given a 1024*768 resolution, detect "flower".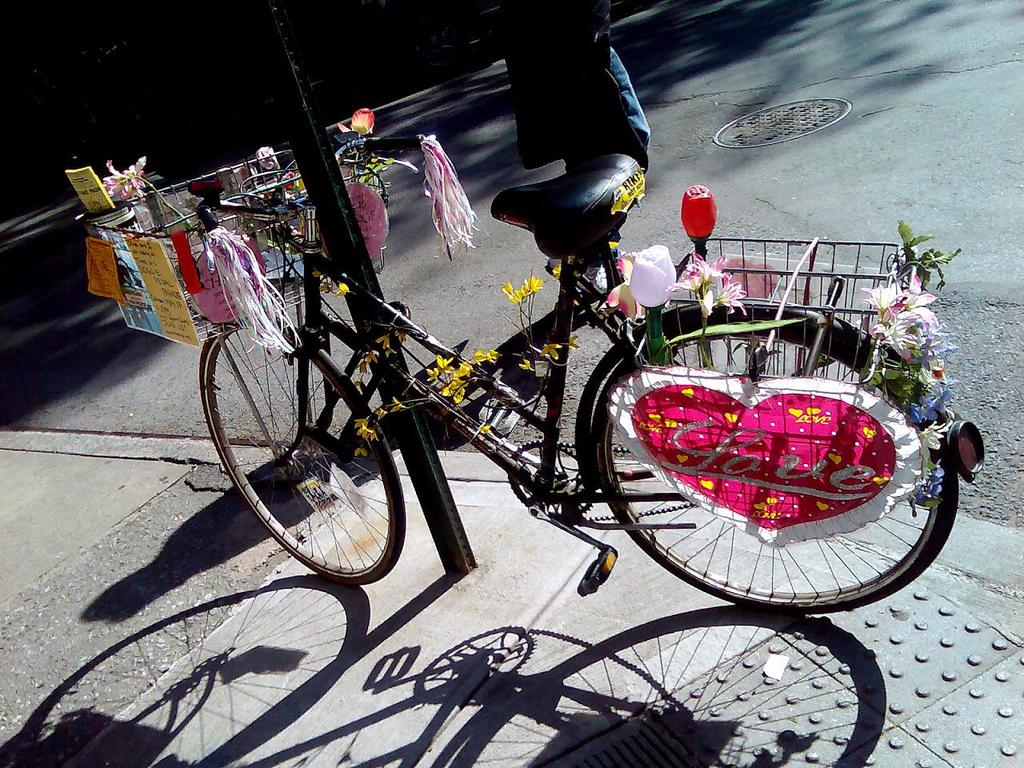
[x1=680, y1=186, x2=720, y2=242].
